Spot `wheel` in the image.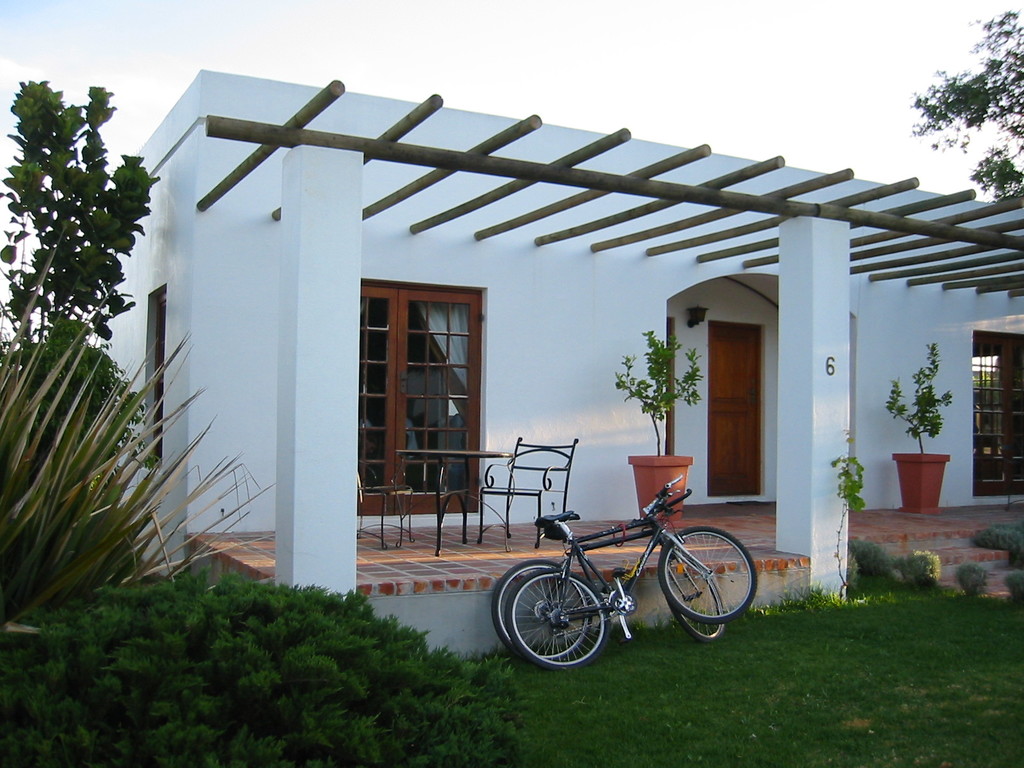
`wheel` found at (left=671, top=555, right=723, bottom=645).
